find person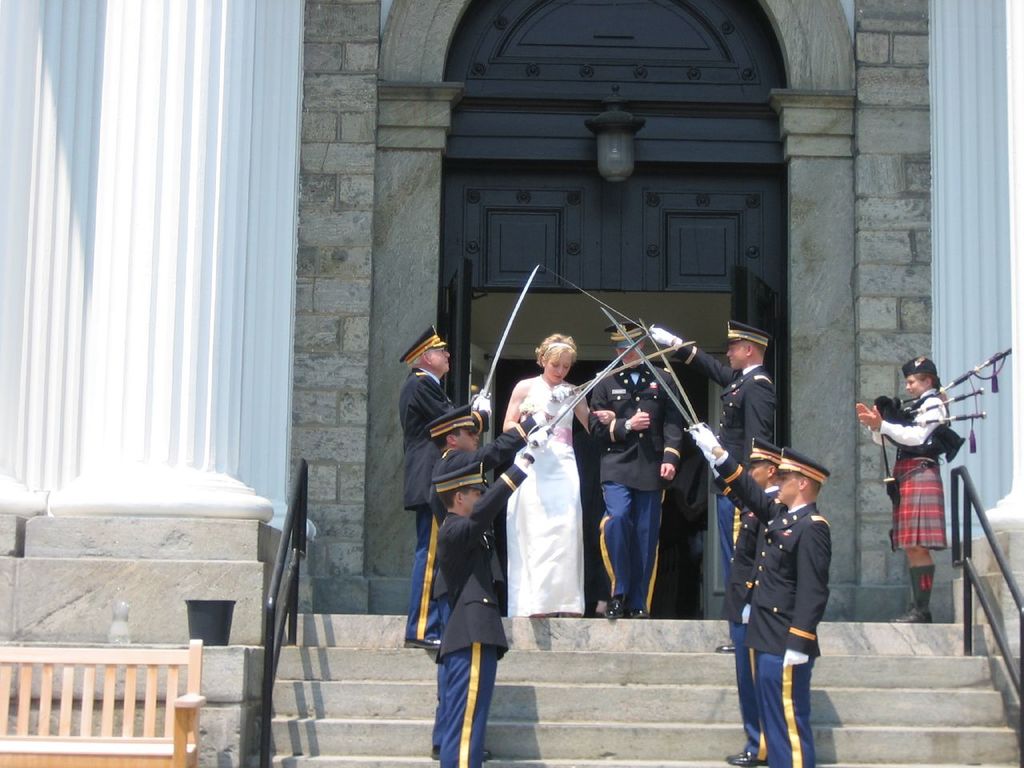
{"left": 850, "top": 351, "right": 958, "bottom": 631}
